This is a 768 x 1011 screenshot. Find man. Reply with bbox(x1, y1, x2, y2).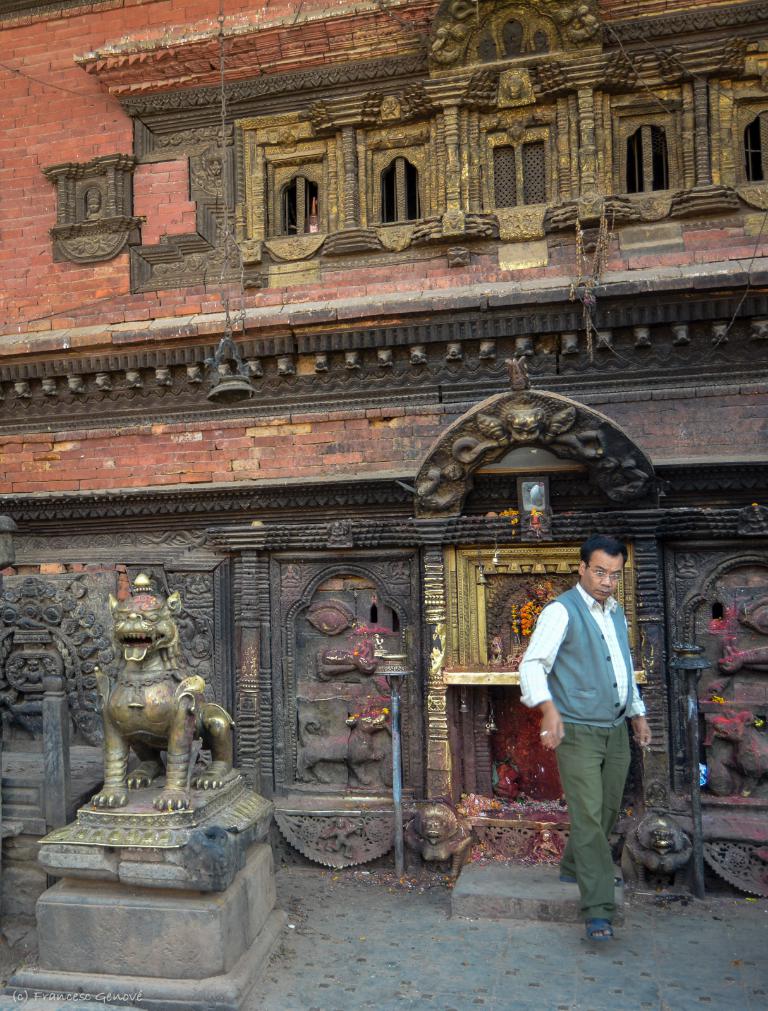
bbox(522, 539, 660, 921).
